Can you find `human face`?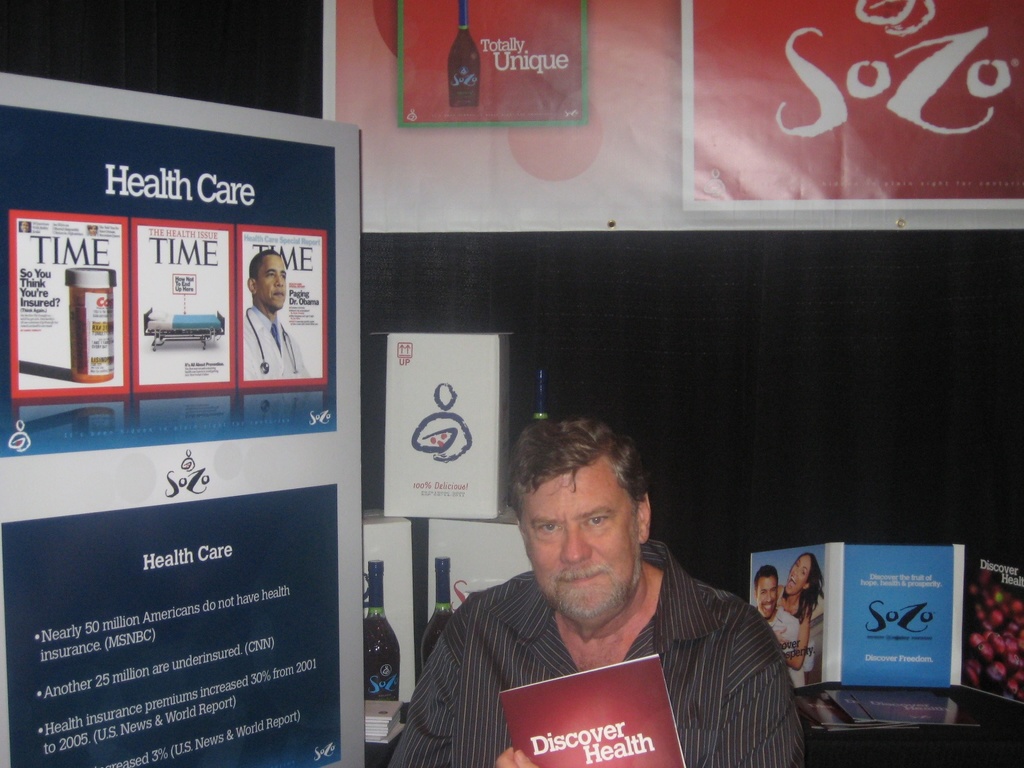
Yes, bounding box: (left=257, top=260, right=289, bottom=316).
